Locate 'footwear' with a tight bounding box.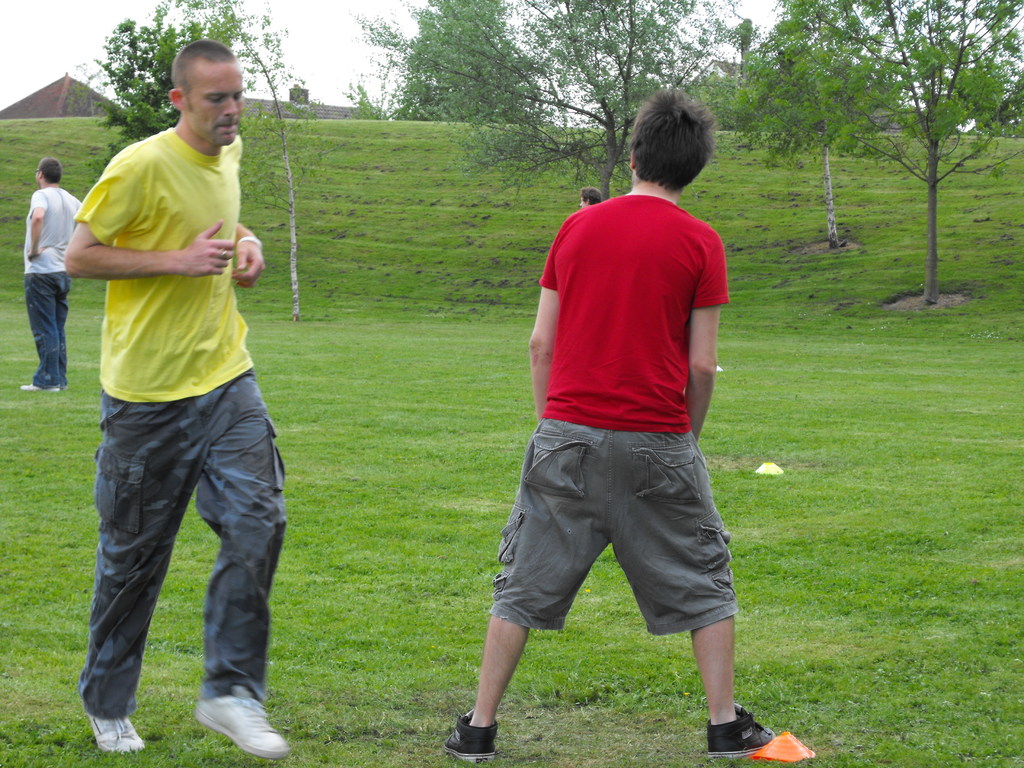
bbox=[434, 716, 496, 763].
